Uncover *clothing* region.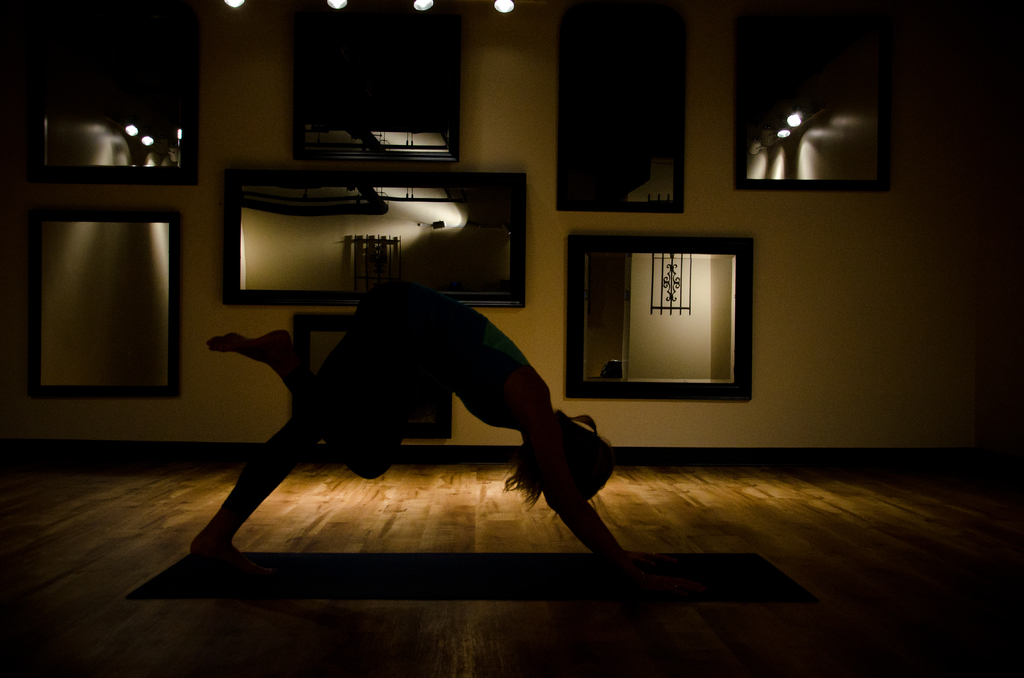
Uncovered: <region>305, 284, 556, 431</region>.
